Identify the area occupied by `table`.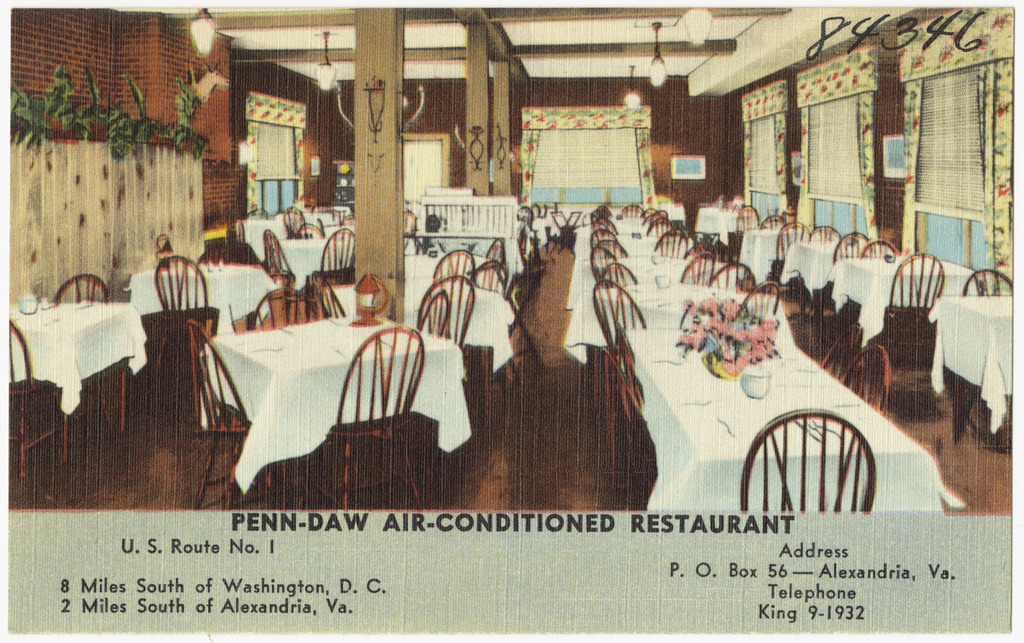
Area: x1=827 y1=251 x2=986 y2=348.
